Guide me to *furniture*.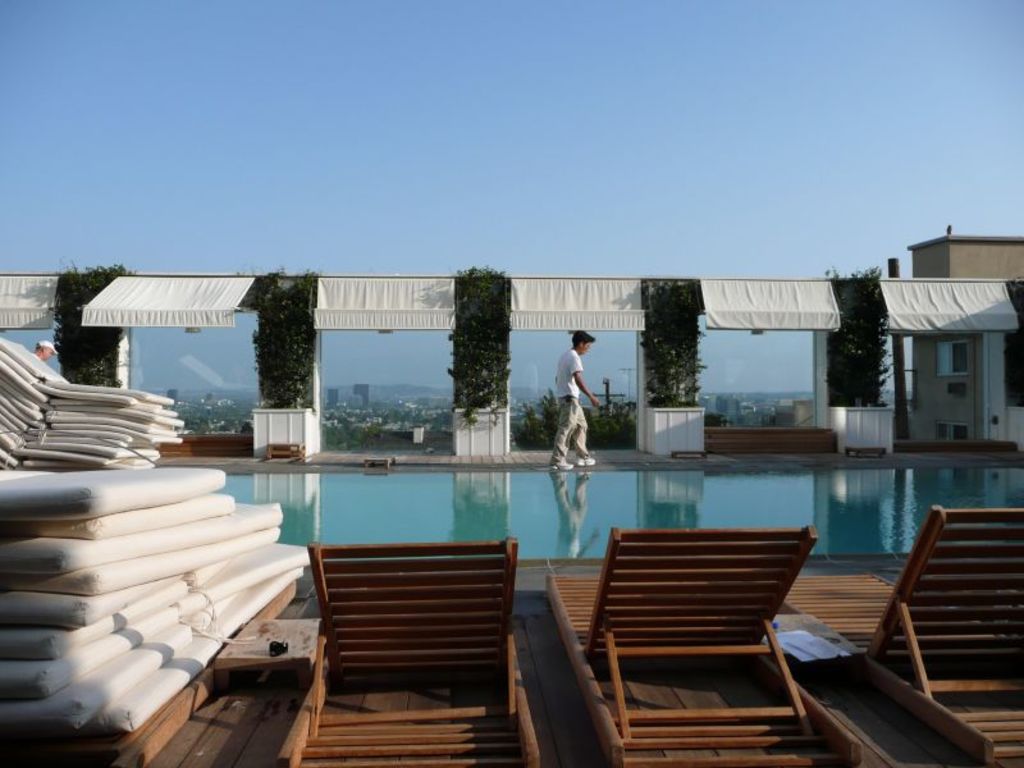
Guidance: x1=777 y1=499 x2=1023 y2=762.
